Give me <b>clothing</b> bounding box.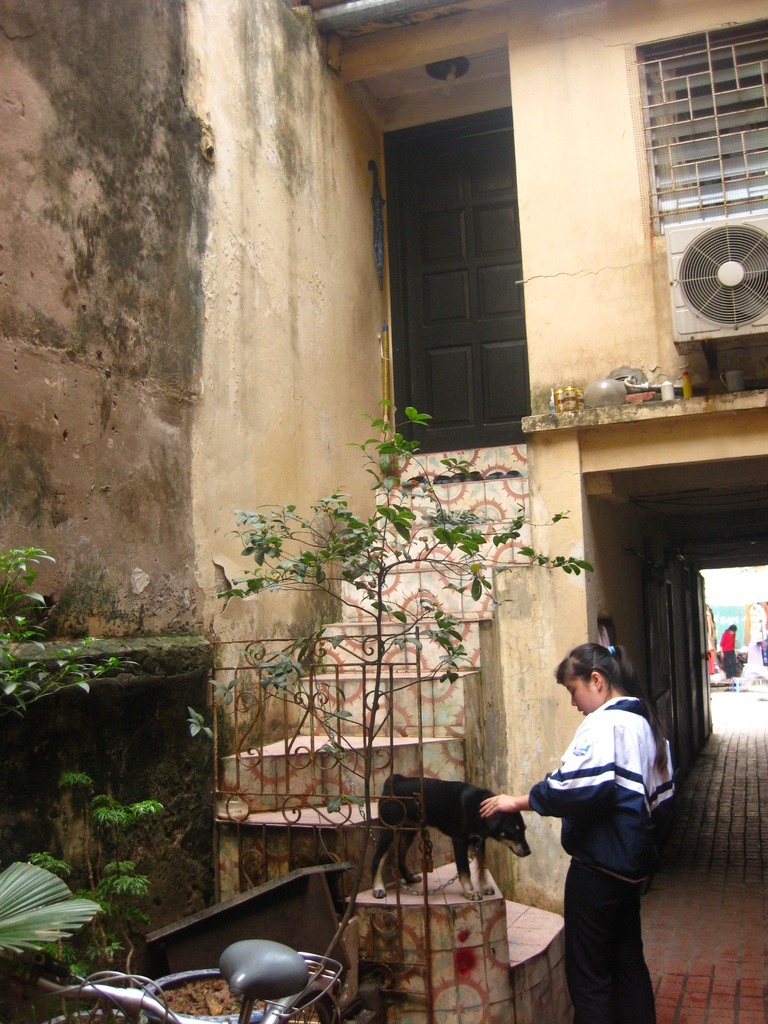
region(524, 669, 675, 994).
